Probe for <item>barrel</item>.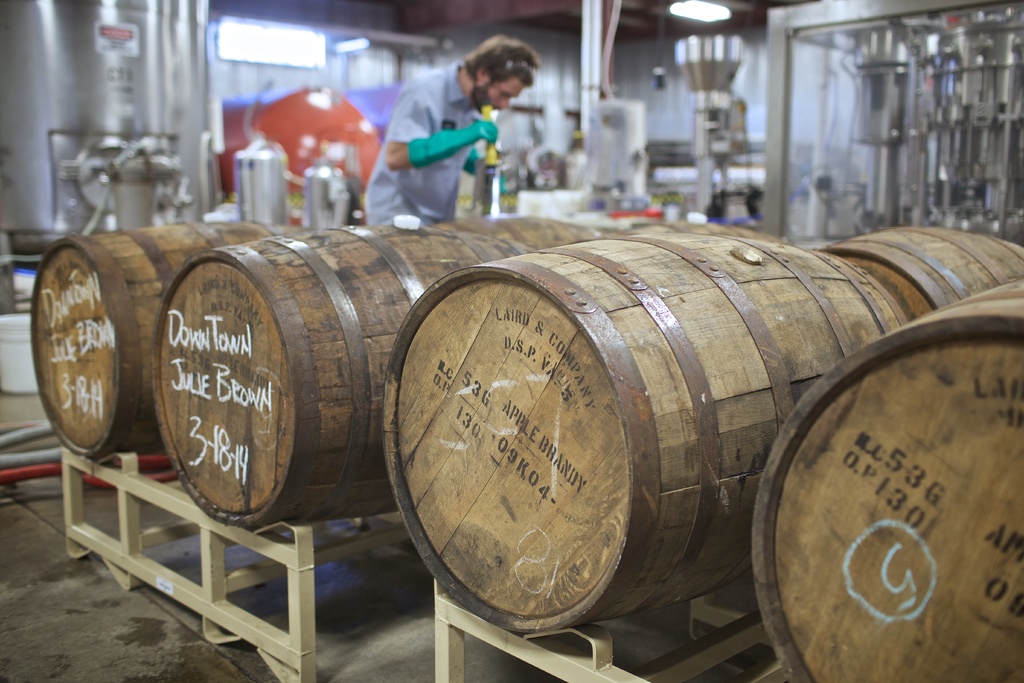
Probe result: box(27, 226, 330, 461).
